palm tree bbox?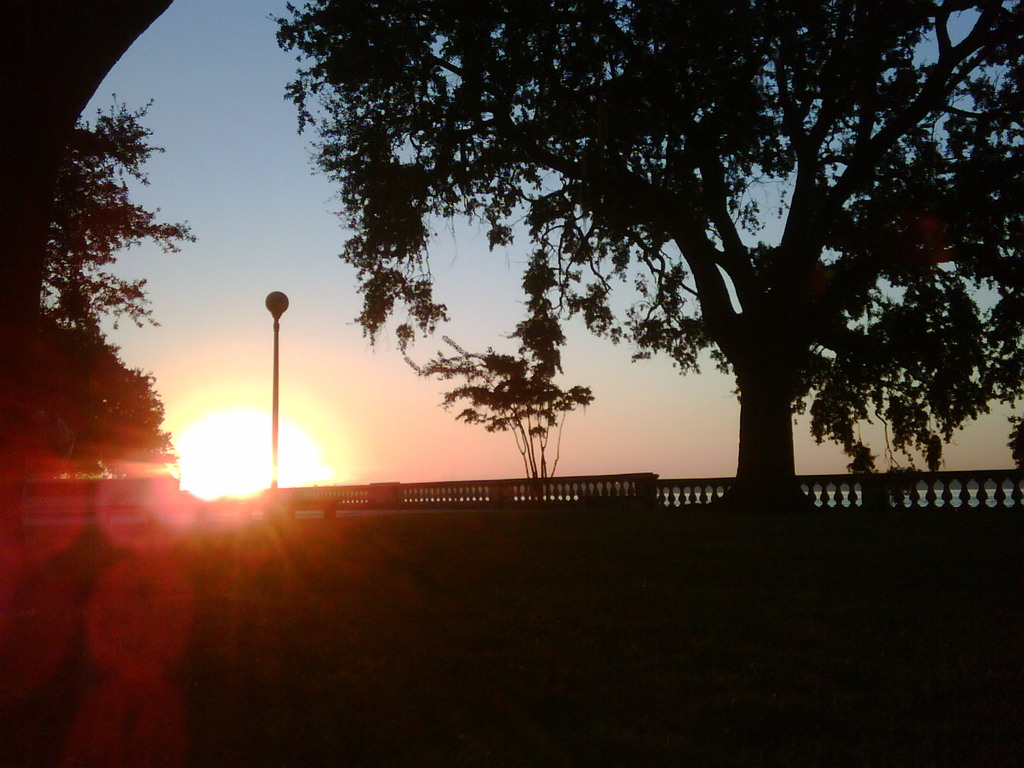
box(95, 44, 979, 563)
